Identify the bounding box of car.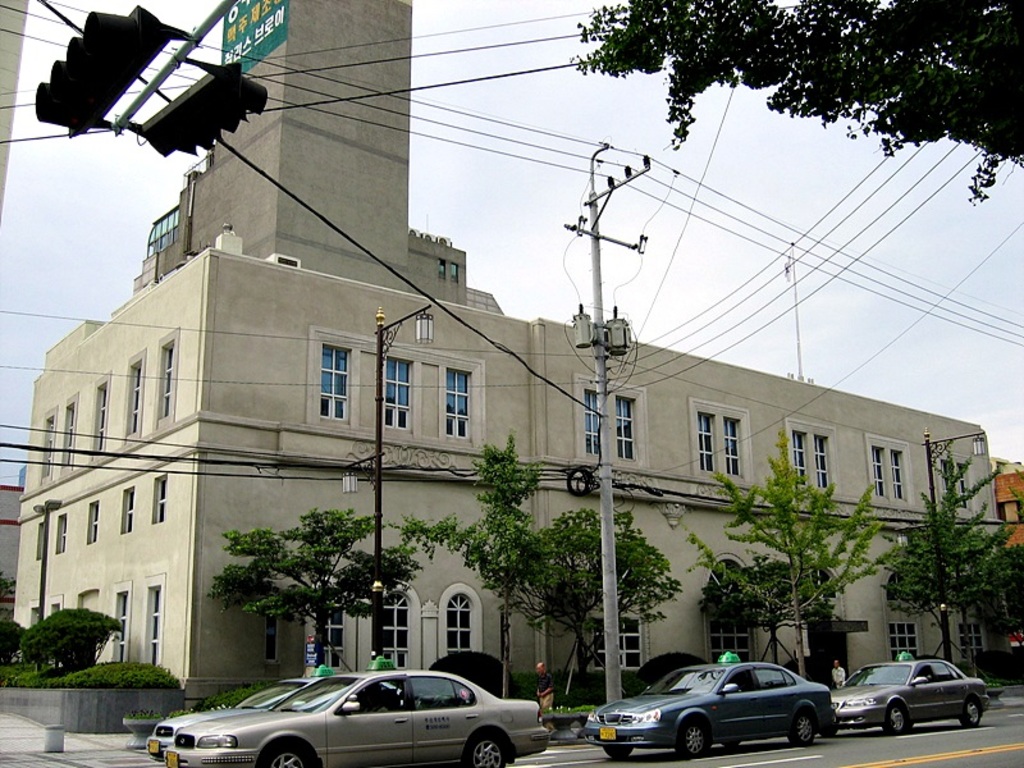
bbox(591, 673, 841, 758).
